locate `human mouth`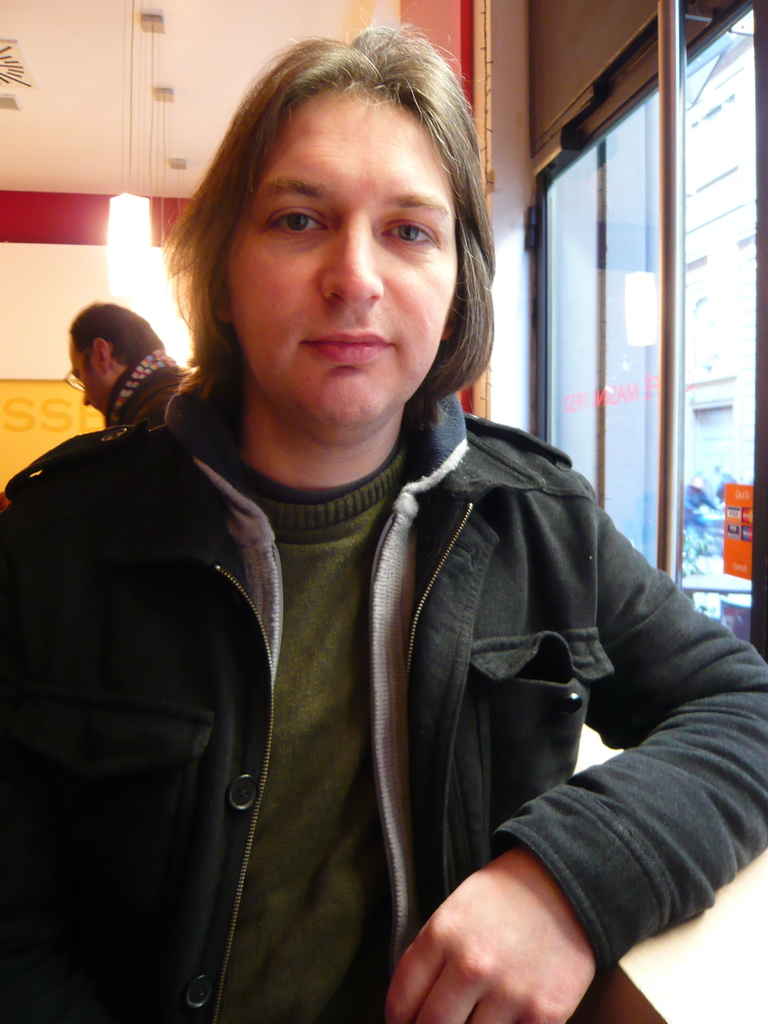
rect(300, 333, 396, 363)
